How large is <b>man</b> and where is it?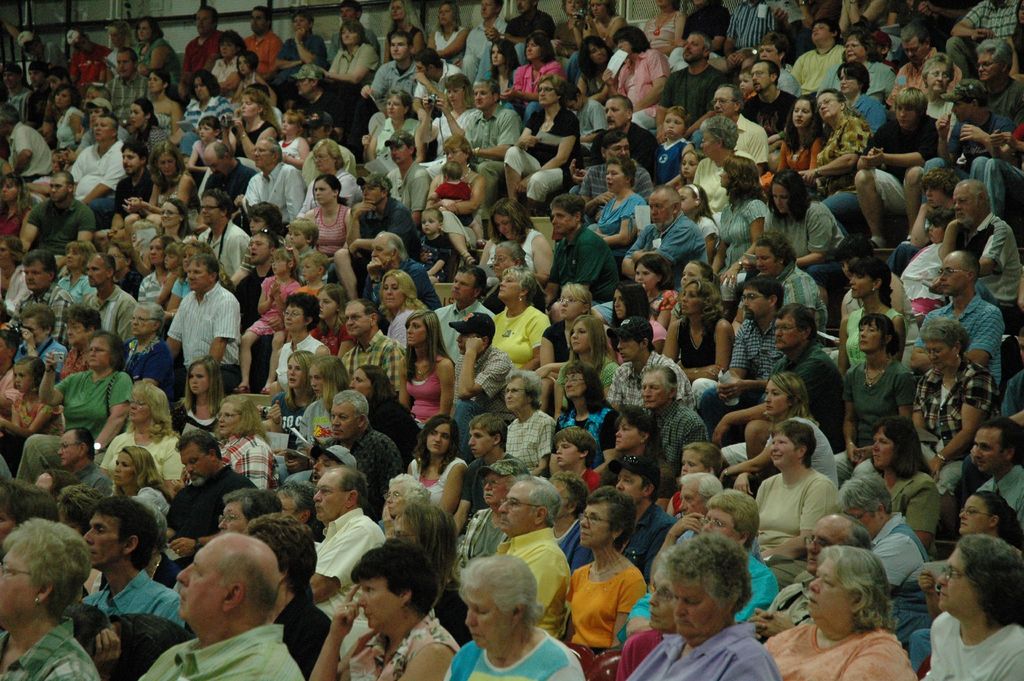
Bounding box: [169, 253, 246, 390].
